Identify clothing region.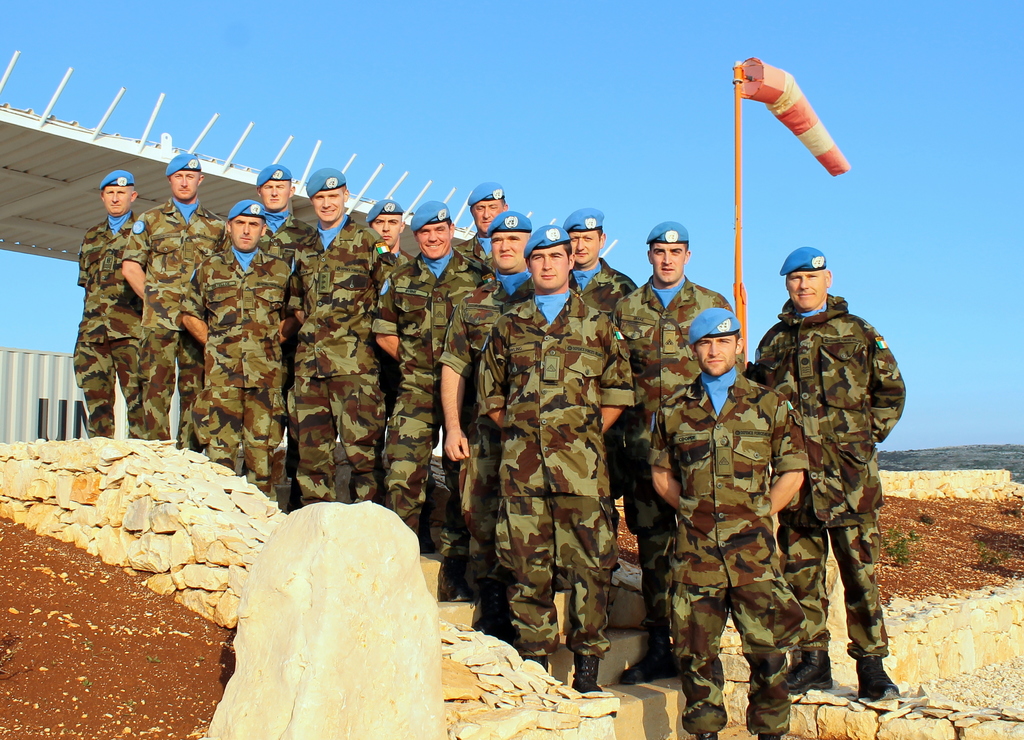
Region: 479/281/644/659.
